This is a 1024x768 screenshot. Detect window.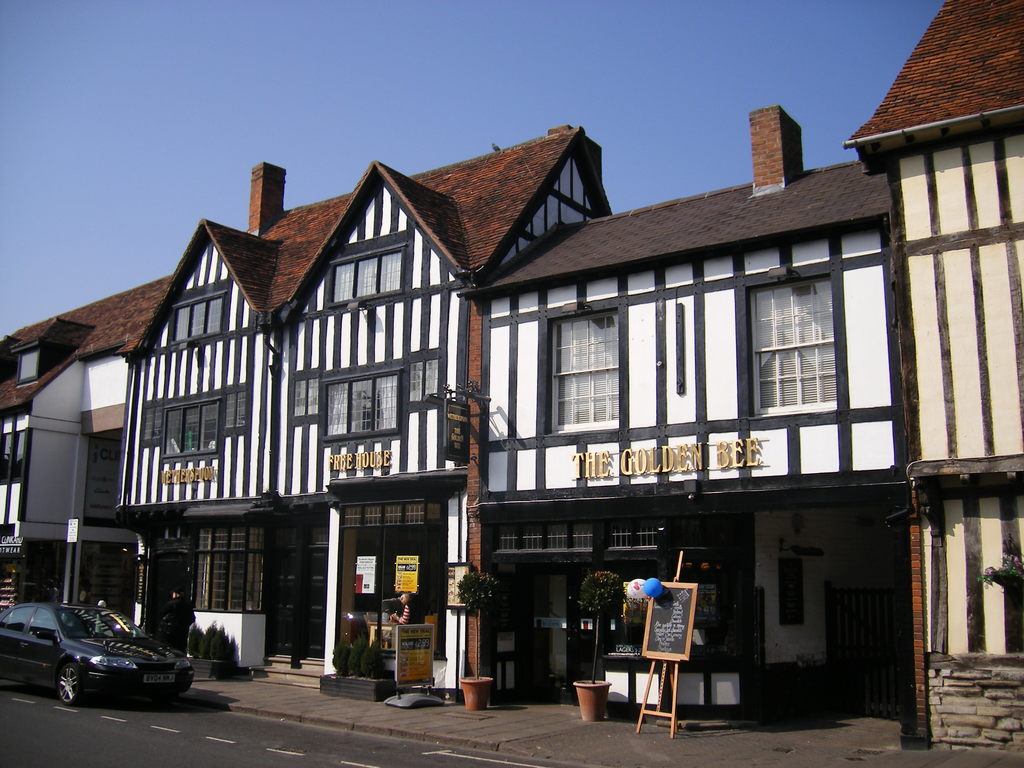
(x1=319, y1=359, x2=404, y2=445).
